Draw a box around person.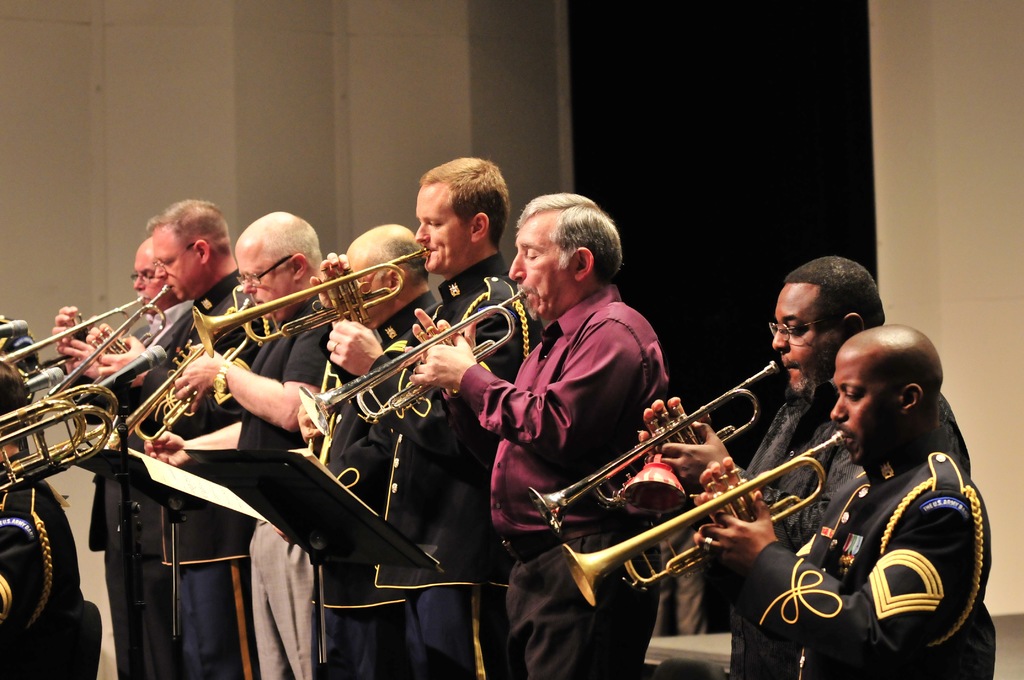
bbox(47, 232, 194, 677).
